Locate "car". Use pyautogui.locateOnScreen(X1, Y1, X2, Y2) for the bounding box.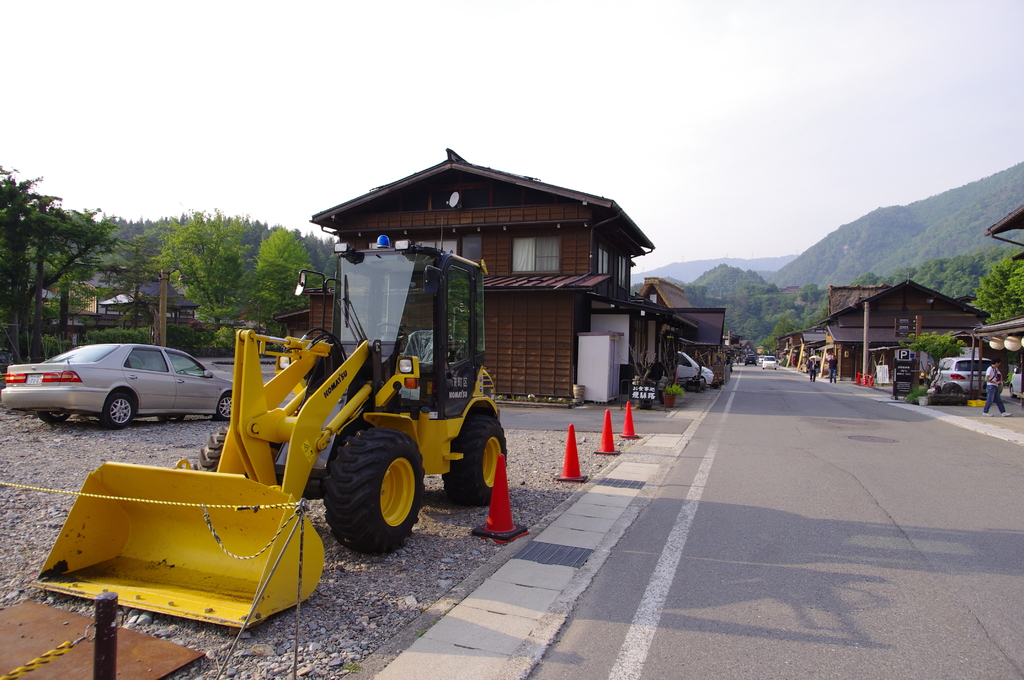
pyautogui.locateOnScreen(1007, 362, 1023, 397).
